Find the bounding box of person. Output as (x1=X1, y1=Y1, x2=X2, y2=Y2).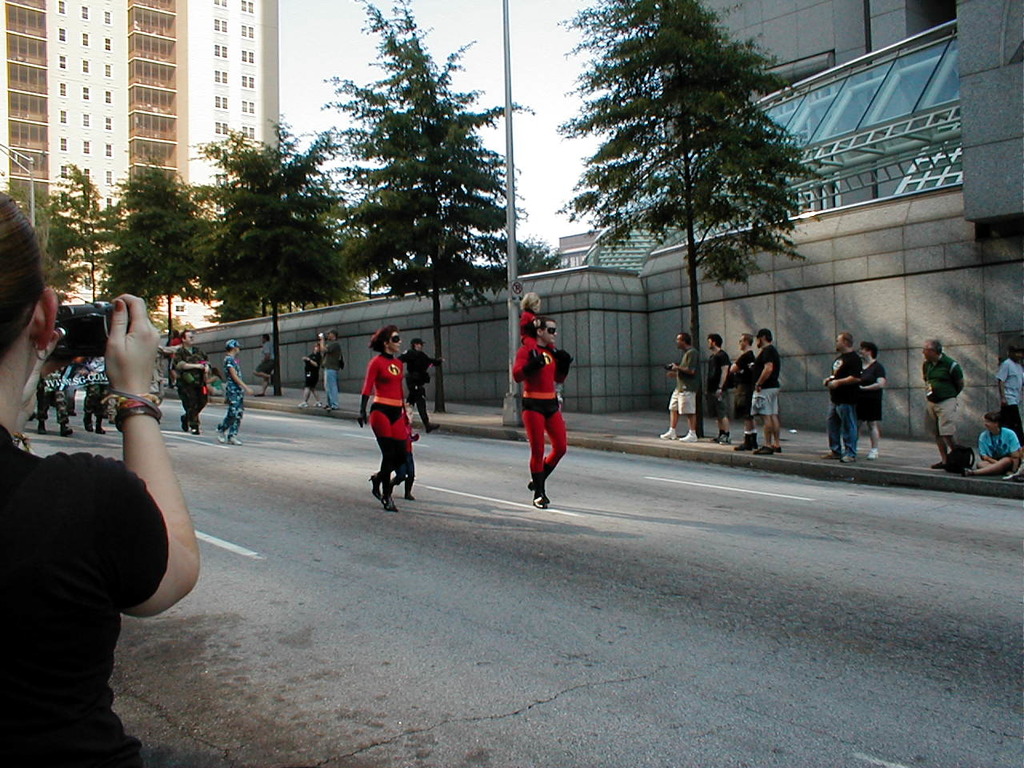
(x1=819, y1=328, x2=858, y2=460).
